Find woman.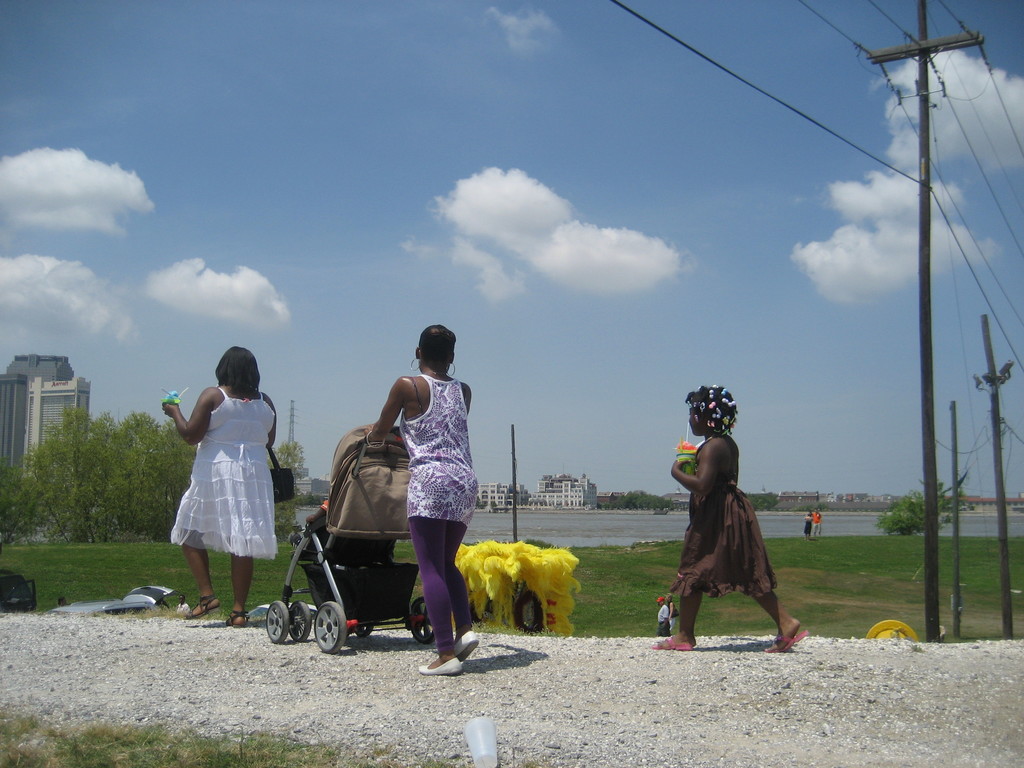
bbox(650, 388, 806, 651).
